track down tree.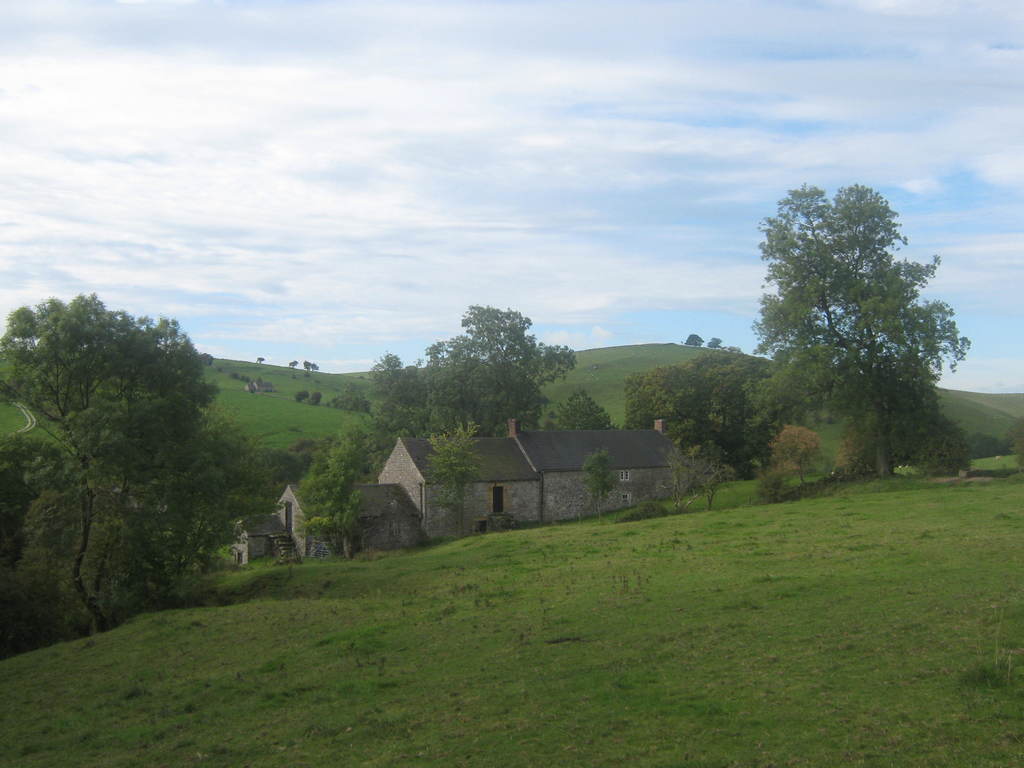
Tracked to [0,442,68,561].
